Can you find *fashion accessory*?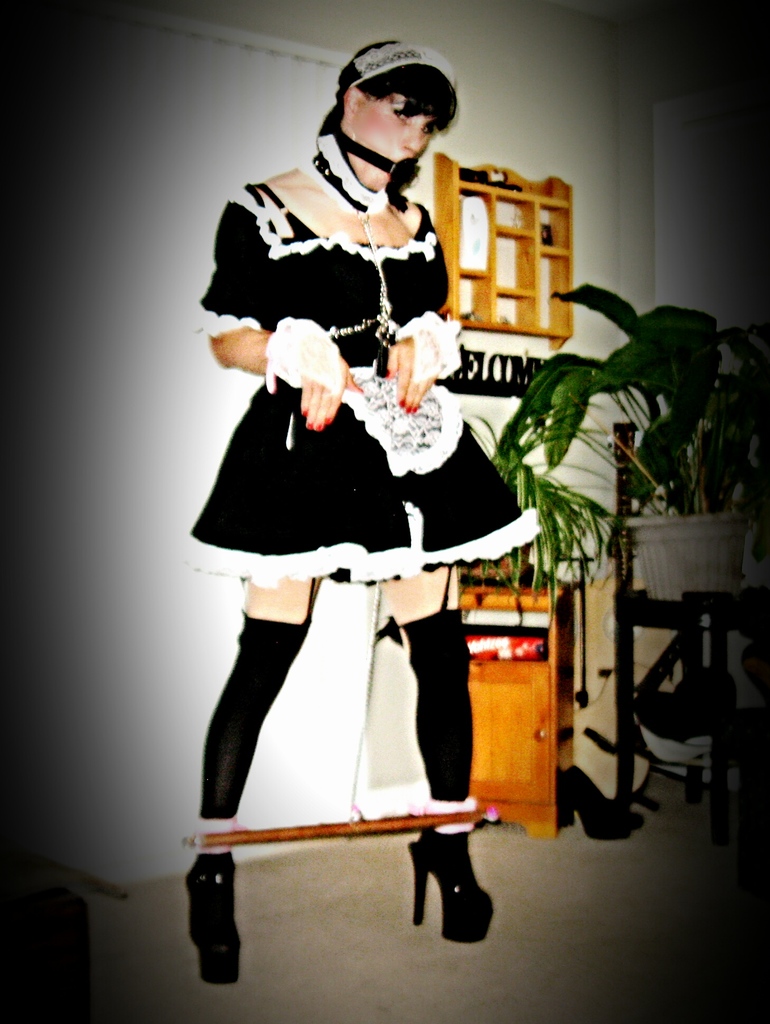
Yes, bounding box: 351:49:458:130.
